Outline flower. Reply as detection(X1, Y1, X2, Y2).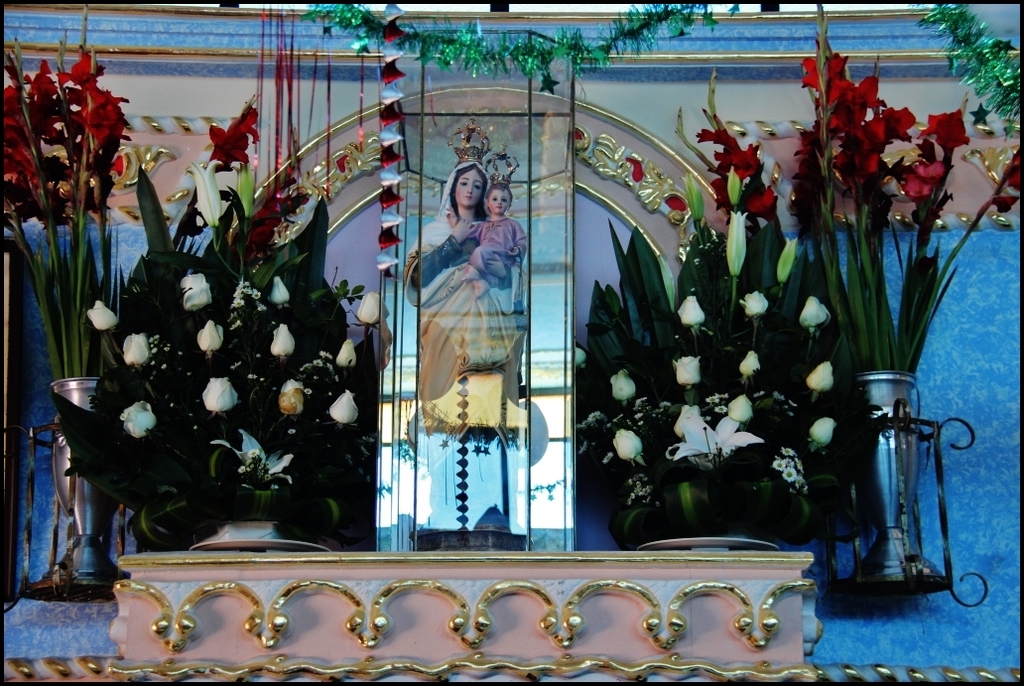
detection(734, 351, 765, 375).
